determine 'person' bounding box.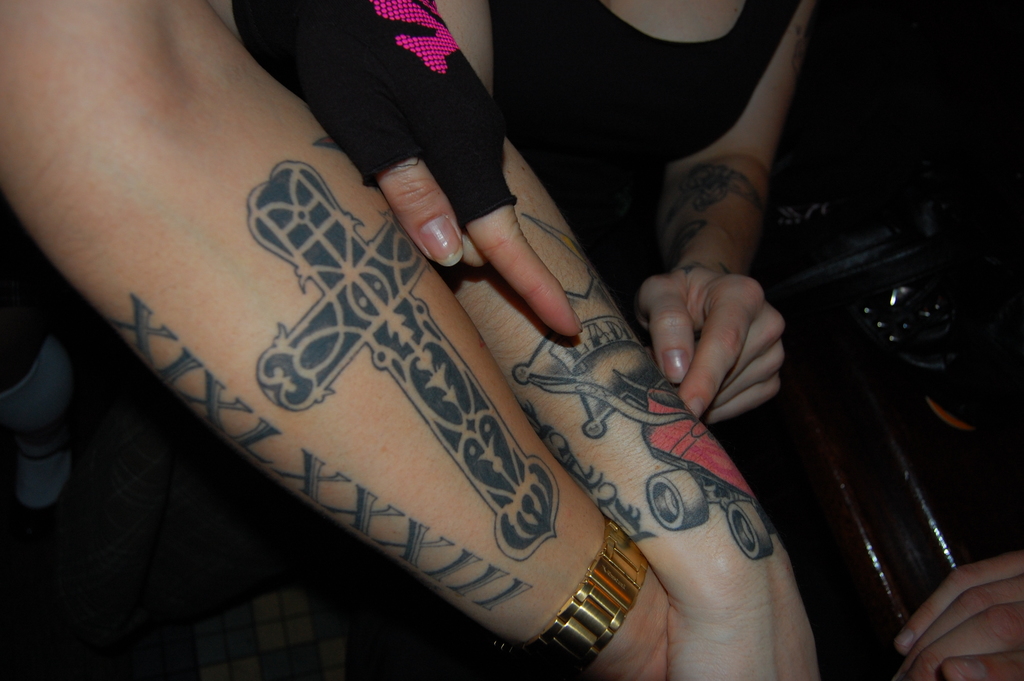
Determined: l=424, t=0, r=813, b=427.
